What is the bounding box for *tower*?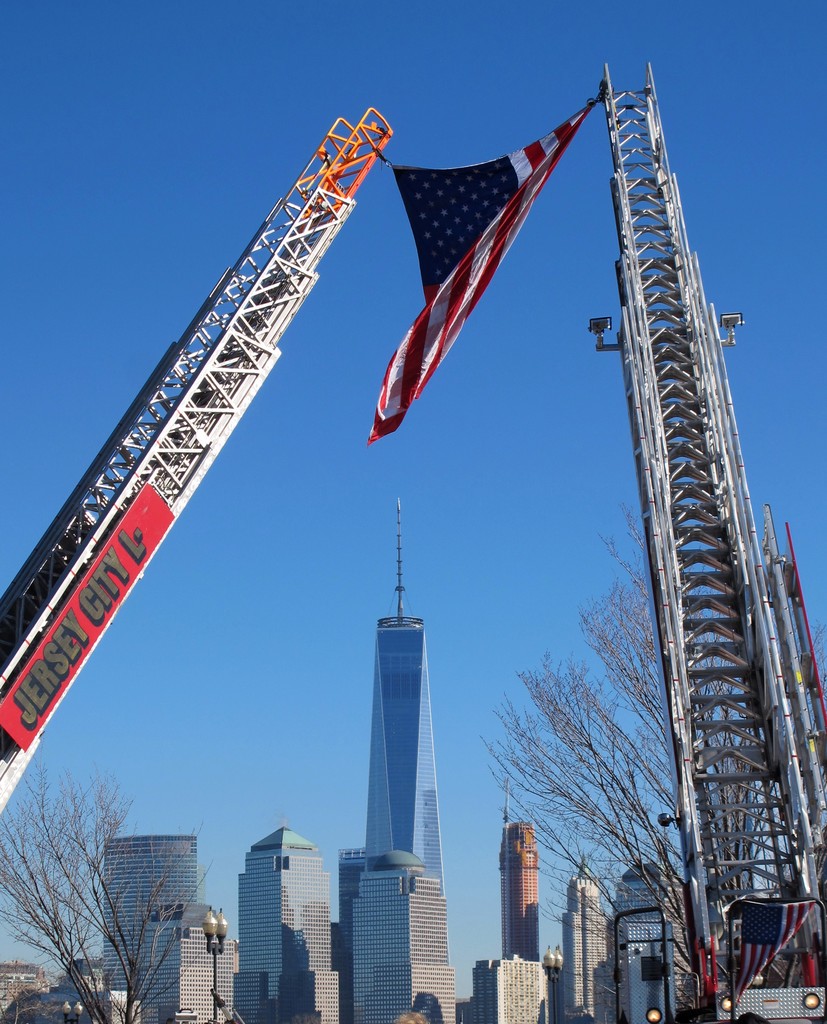
rect(361, 496, 446, 895).
